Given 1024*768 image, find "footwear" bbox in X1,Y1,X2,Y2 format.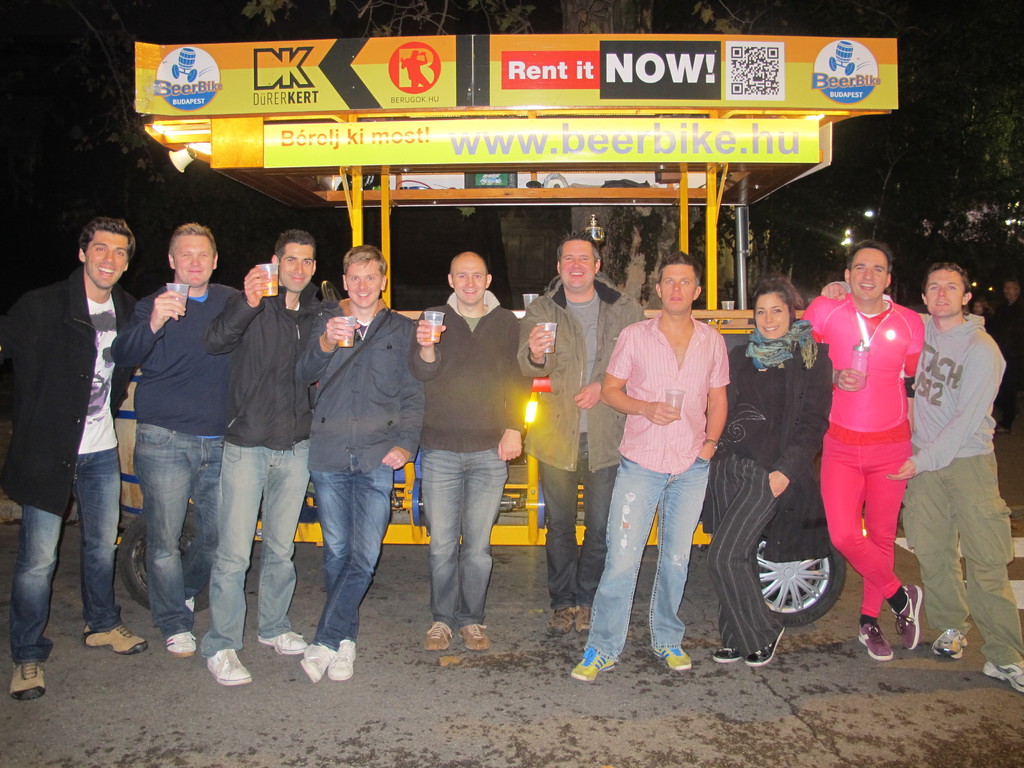
10,661,53,700.
